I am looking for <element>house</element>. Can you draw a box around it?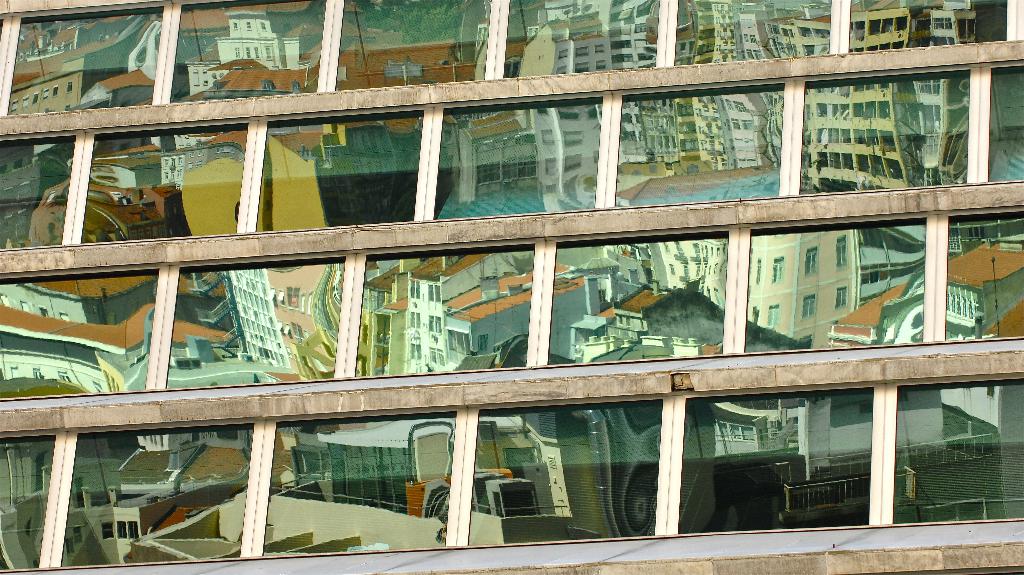
Sure, the bounding box is {"x1": 945, "y1": 216, "x2": 1023, "y2": 342}.
